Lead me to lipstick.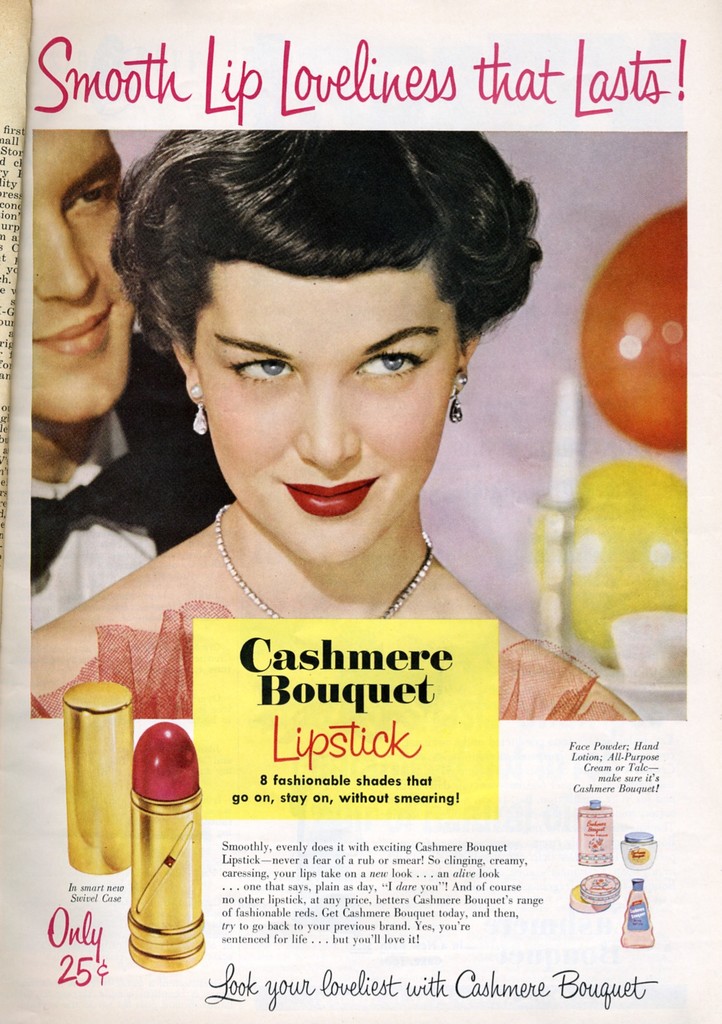
Lead to l=104, t=707, r=208, b=971.
